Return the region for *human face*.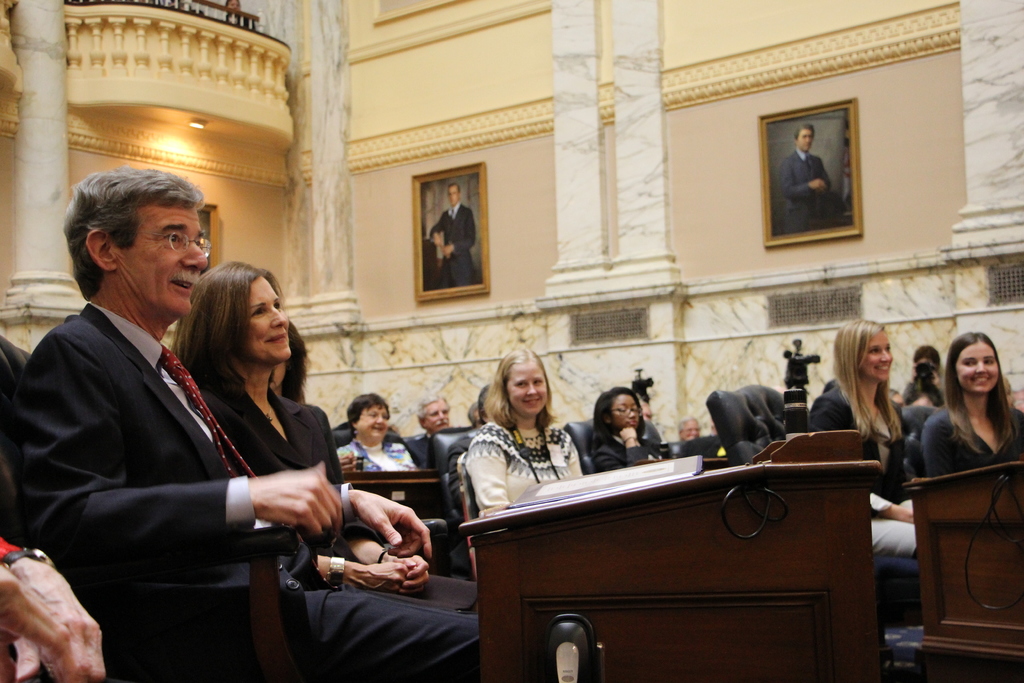
115, 199, 215, 318.
